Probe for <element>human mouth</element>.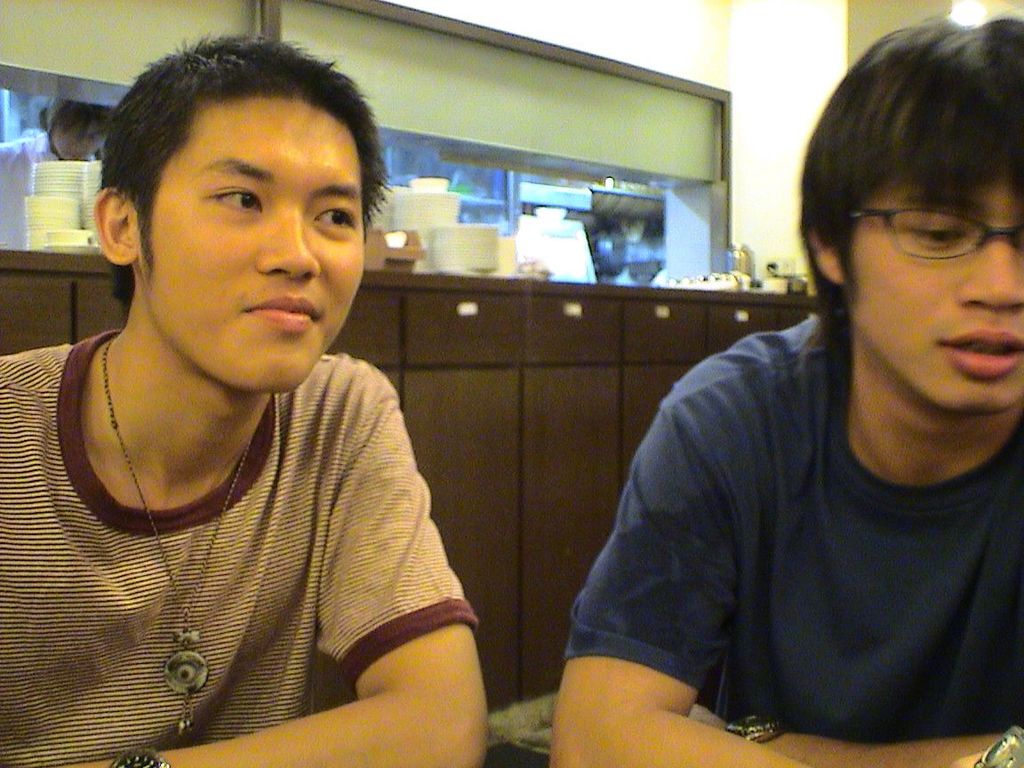
Probe result: (939,316,1023,382).
